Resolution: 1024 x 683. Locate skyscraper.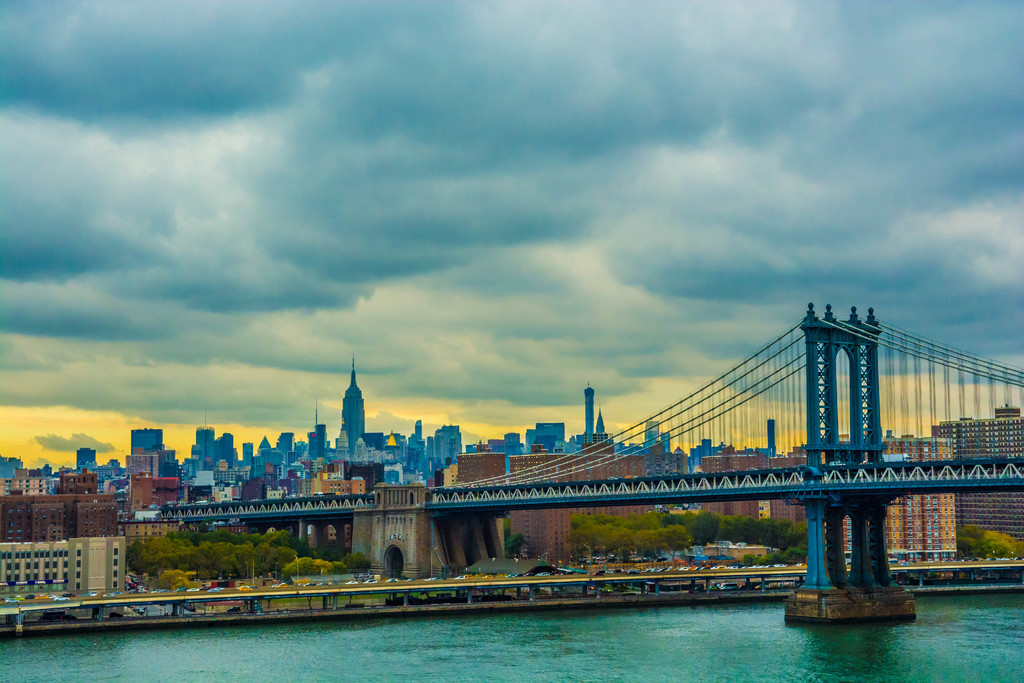
box(578, 381, 588, 449).
